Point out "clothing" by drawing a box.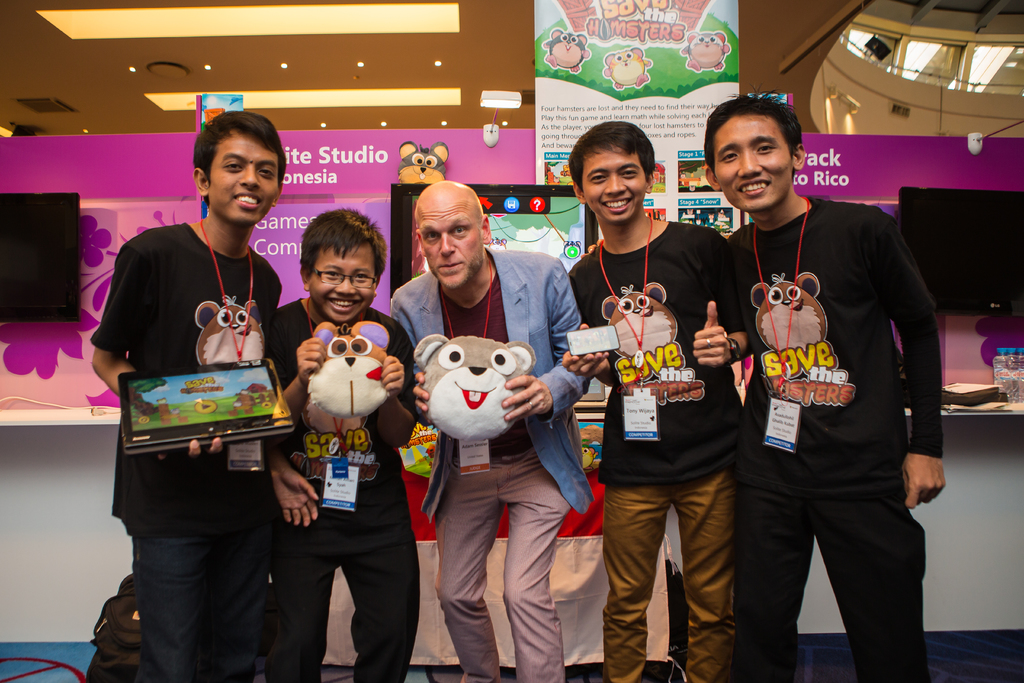
391:245:592:682.
